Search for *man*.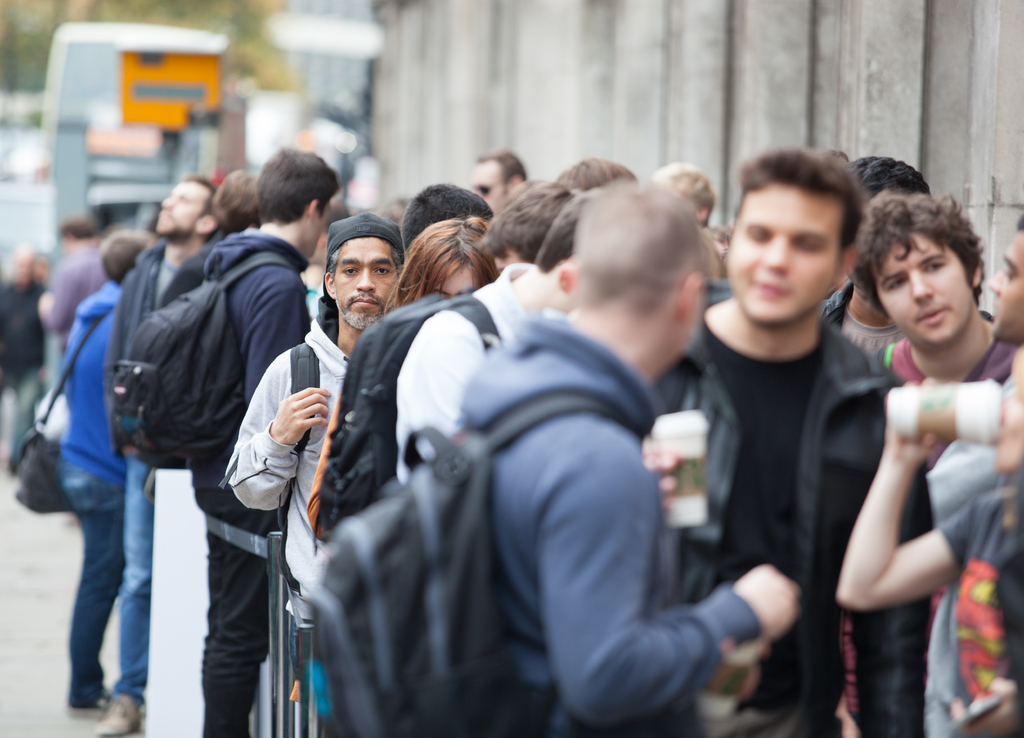
Found at 186 137 344 737.
